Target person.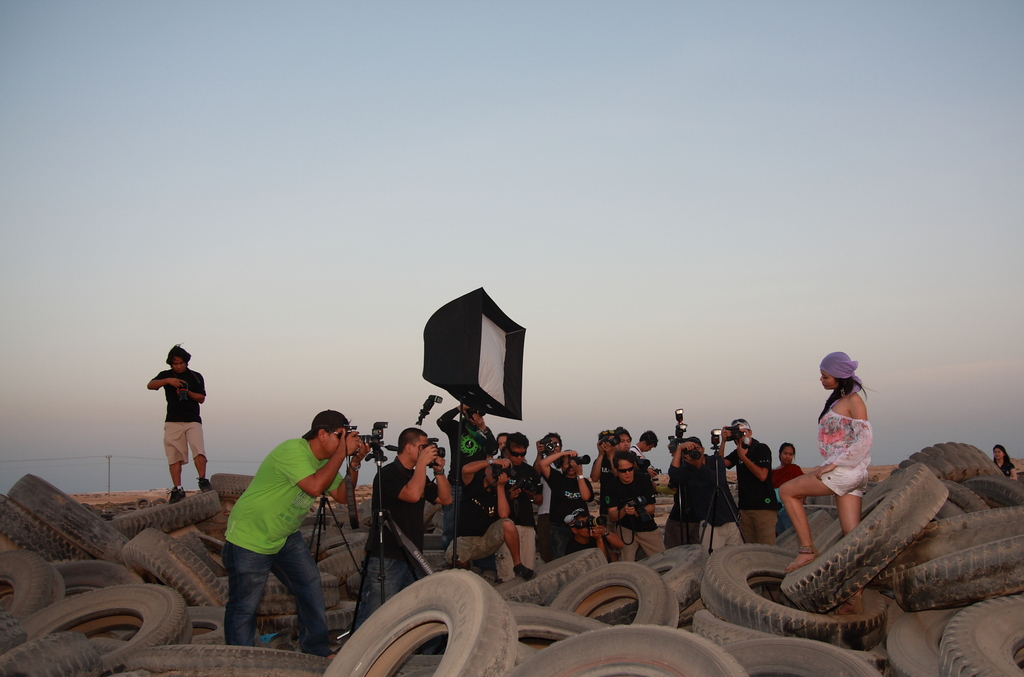
Target region: [149,344,207,505].
